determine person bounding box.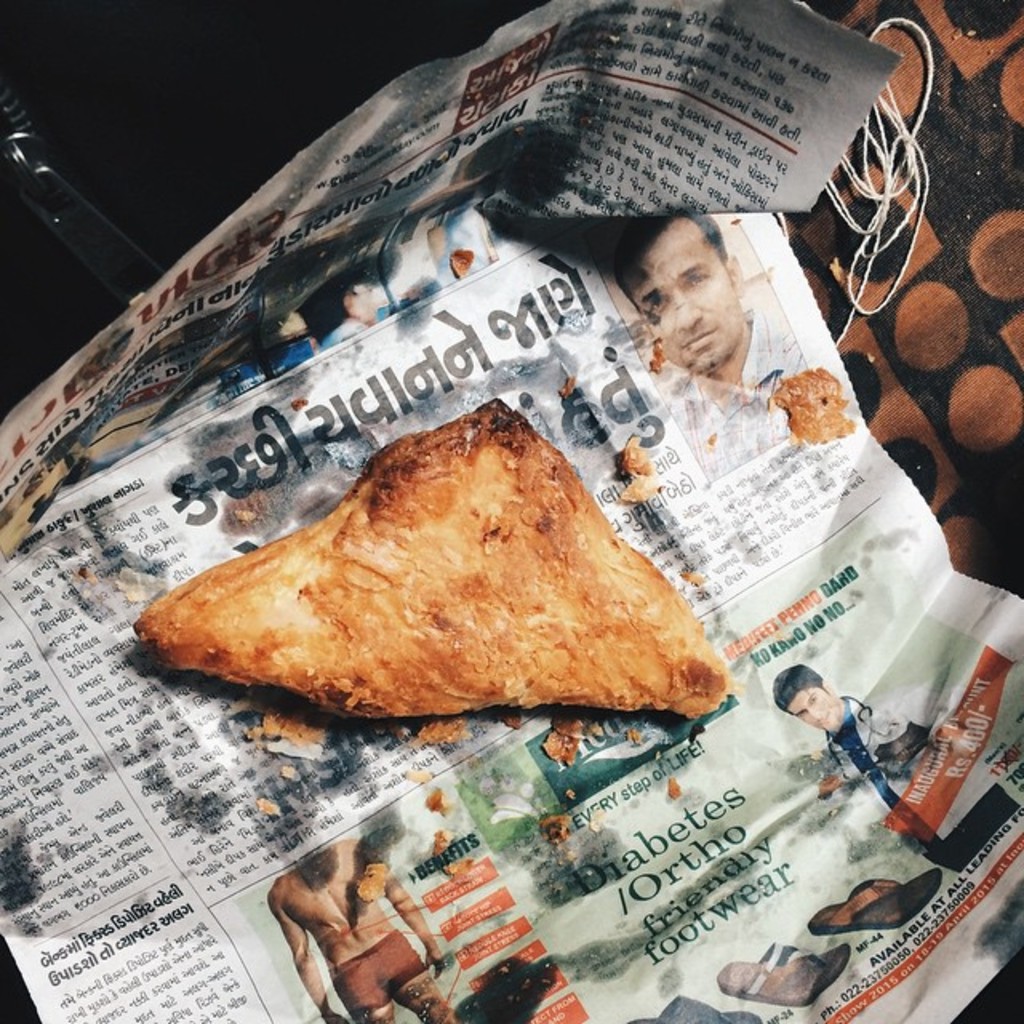
Determined: bbox=(259, 845, 461, 1022).
